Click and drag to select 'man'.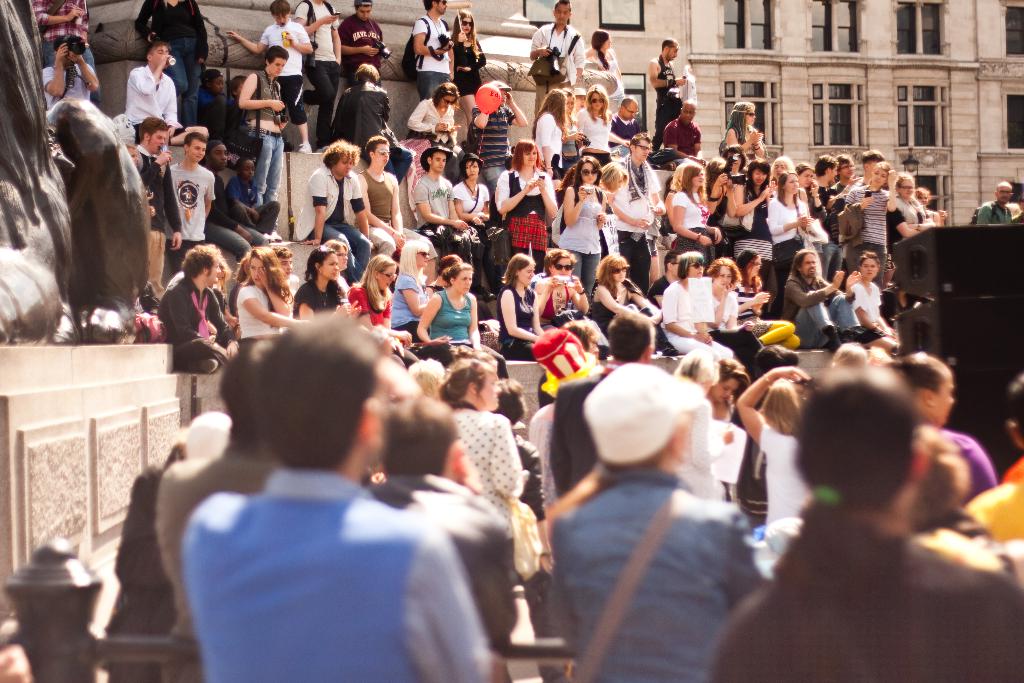
Selection: box=[198, 136, 257, 272].
